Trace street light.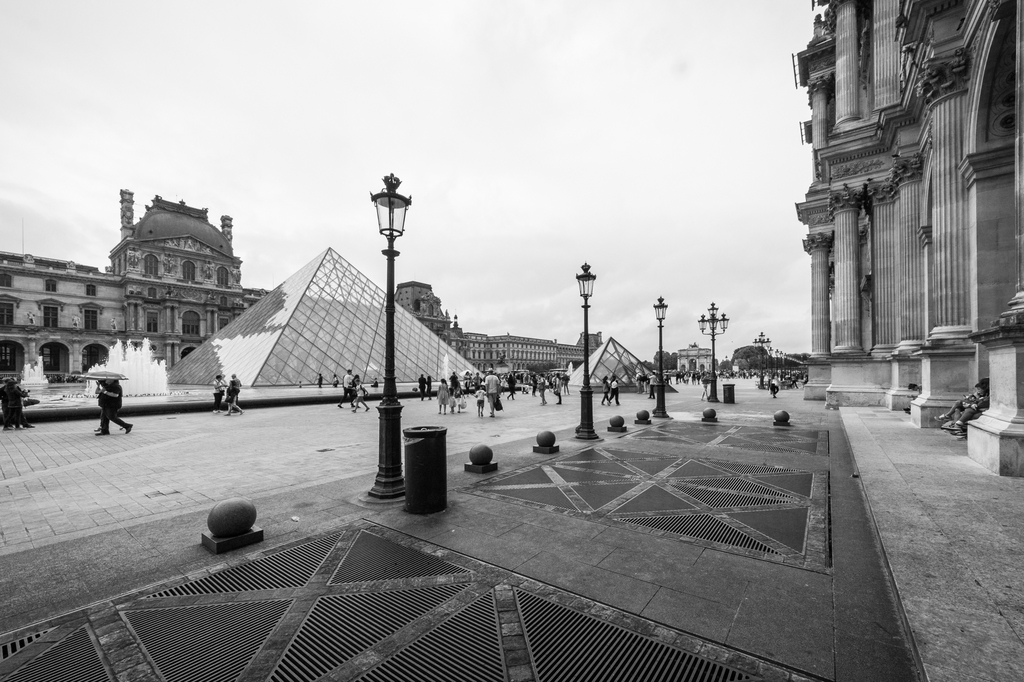
Traced to locate(568, 262, 596, 445).
